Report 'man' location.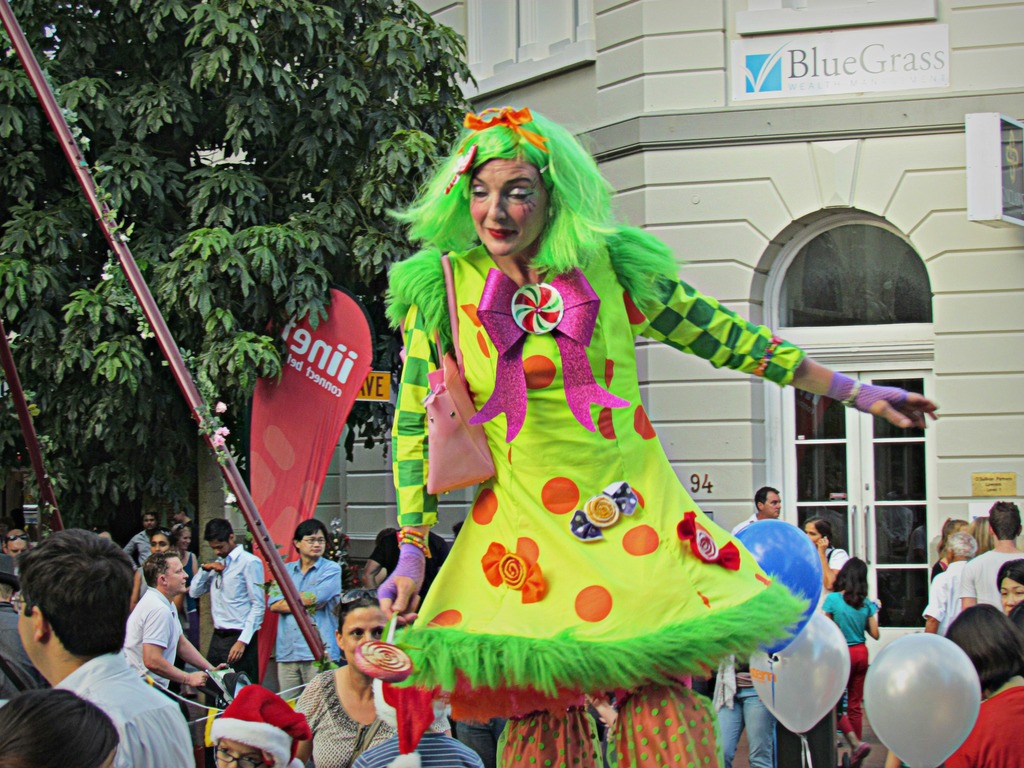
Report: <bbox>123, 550, 228, 700</bbox>.
